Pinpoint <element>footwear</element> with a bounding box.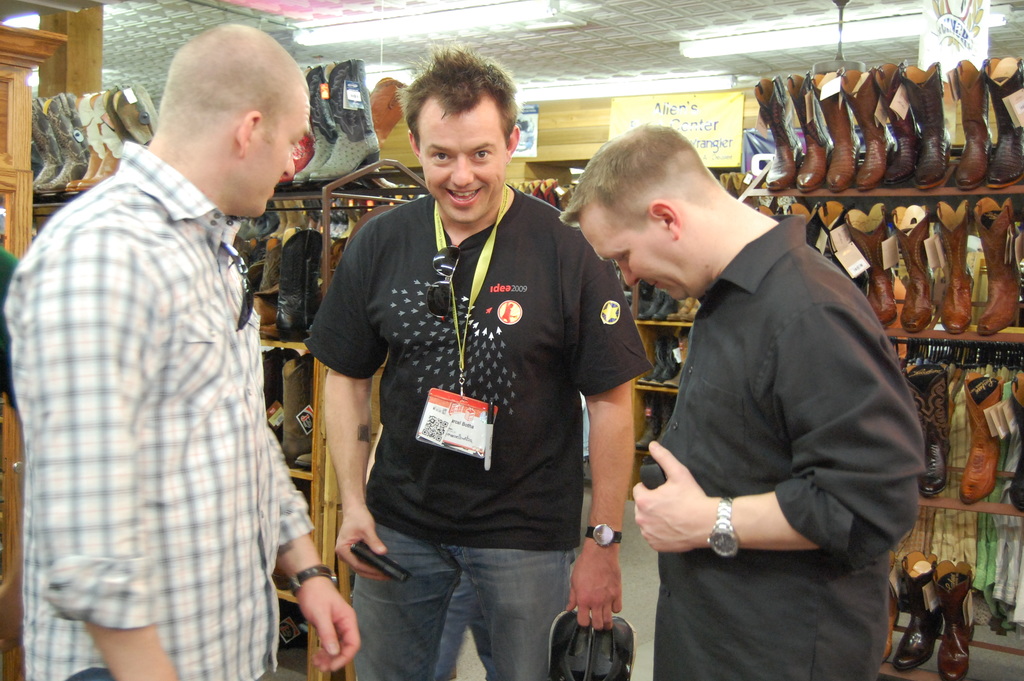
[259, 233, 285, 291].
